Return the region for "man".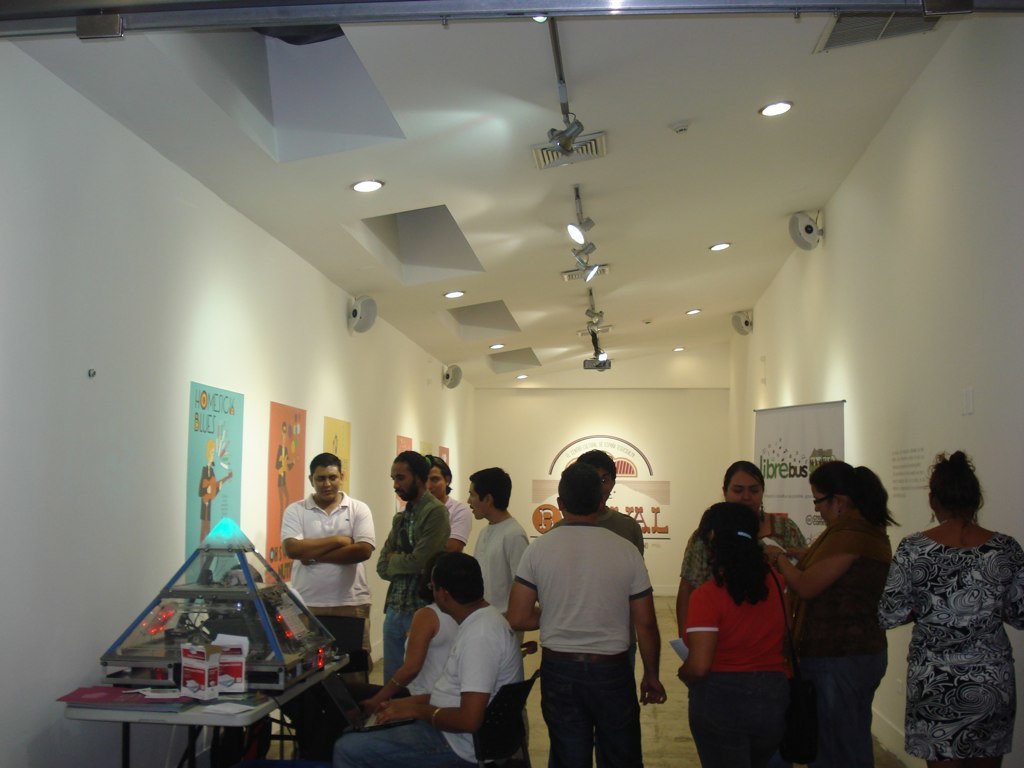
[375,445,456,691].
